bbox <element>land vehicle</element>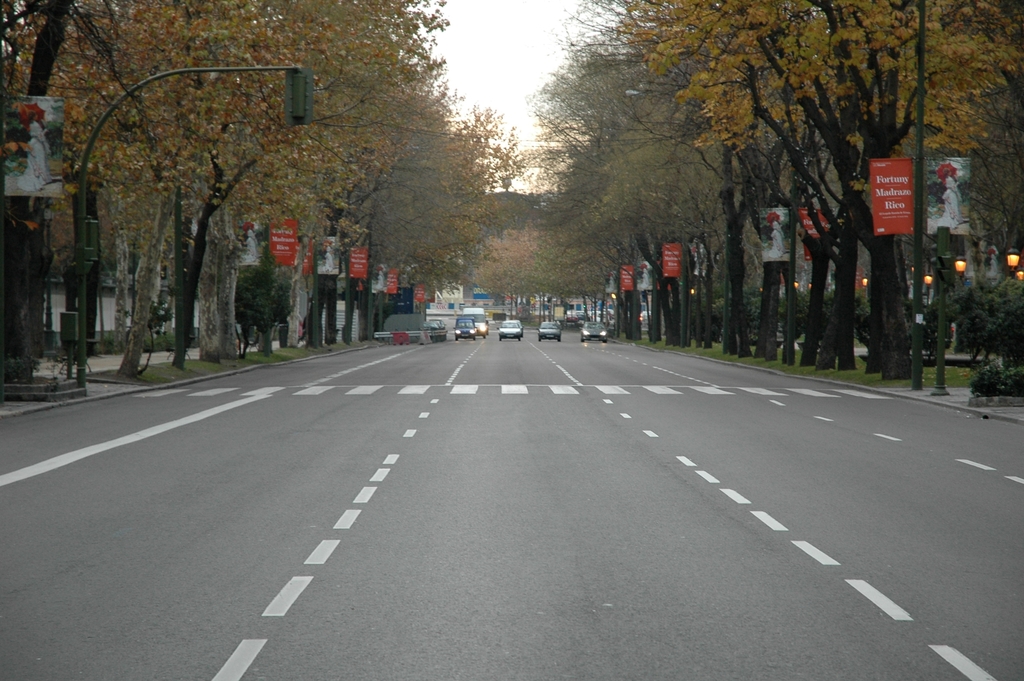
Rect(540, 321, 561, 341)
